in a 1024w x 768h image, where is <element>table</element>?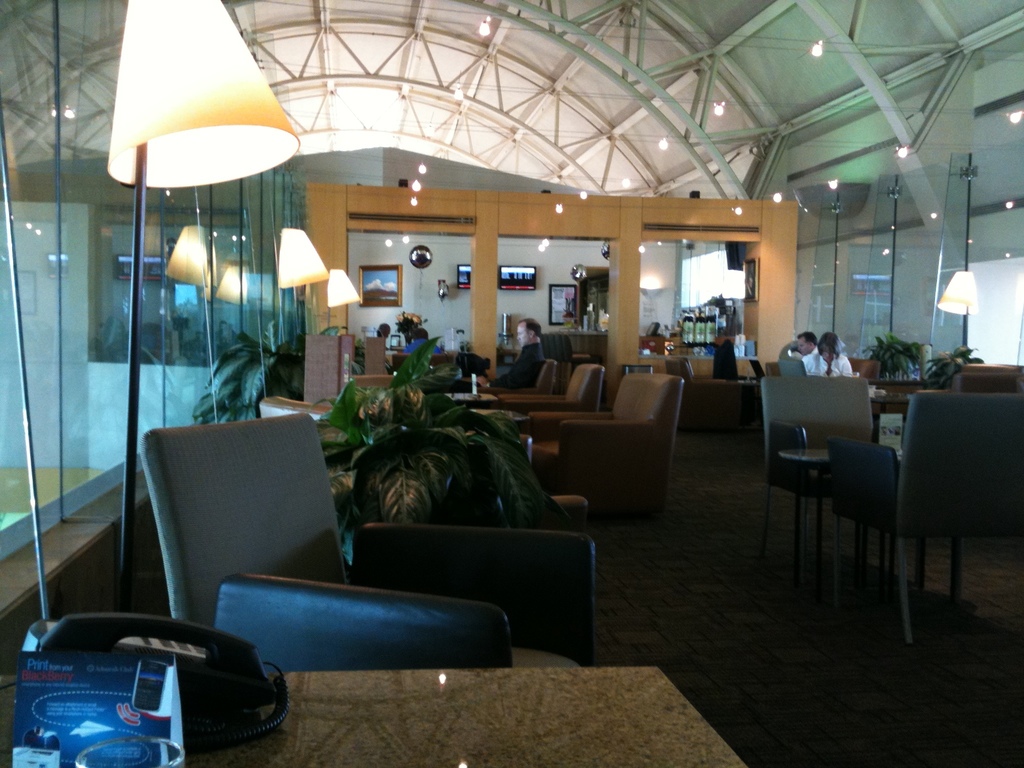
483,412,529,426.
